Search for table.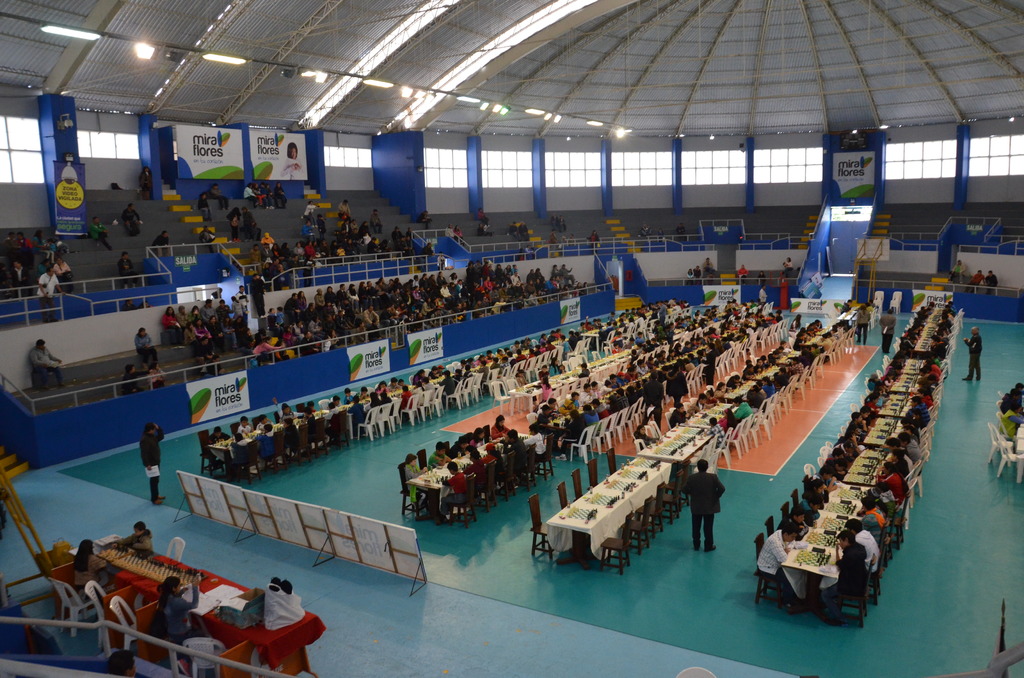
Found at (x1=455, y1=336, x2=561, y2=378).
